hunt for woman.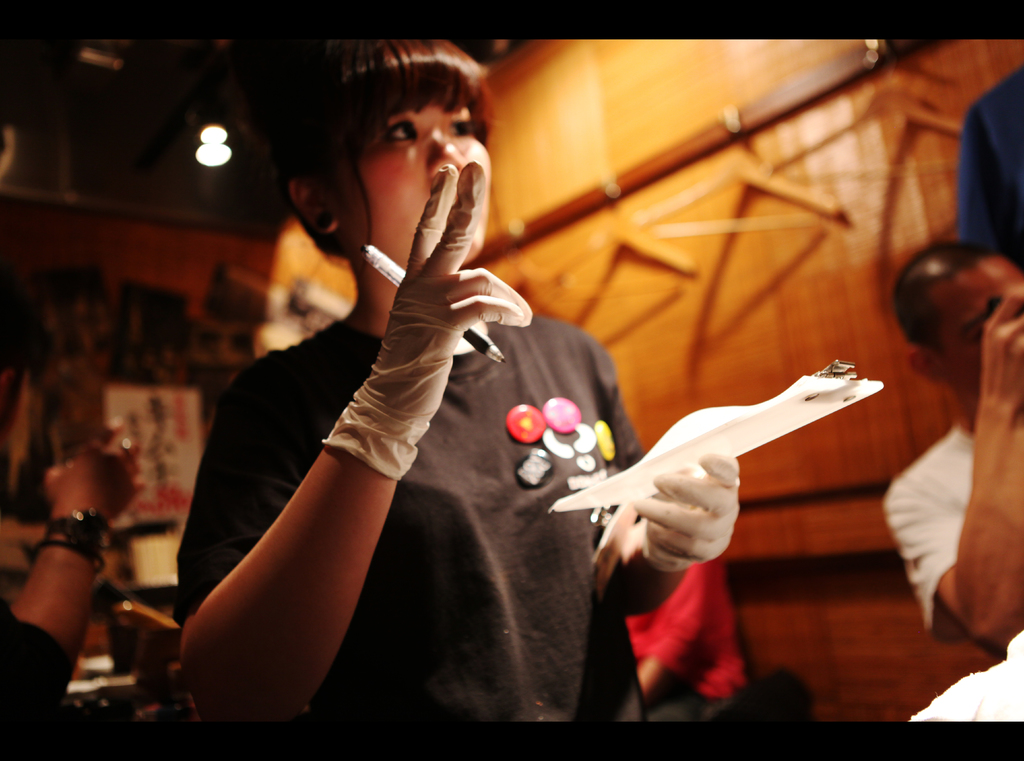
Hunted down at 177, 40, 744, 717.
